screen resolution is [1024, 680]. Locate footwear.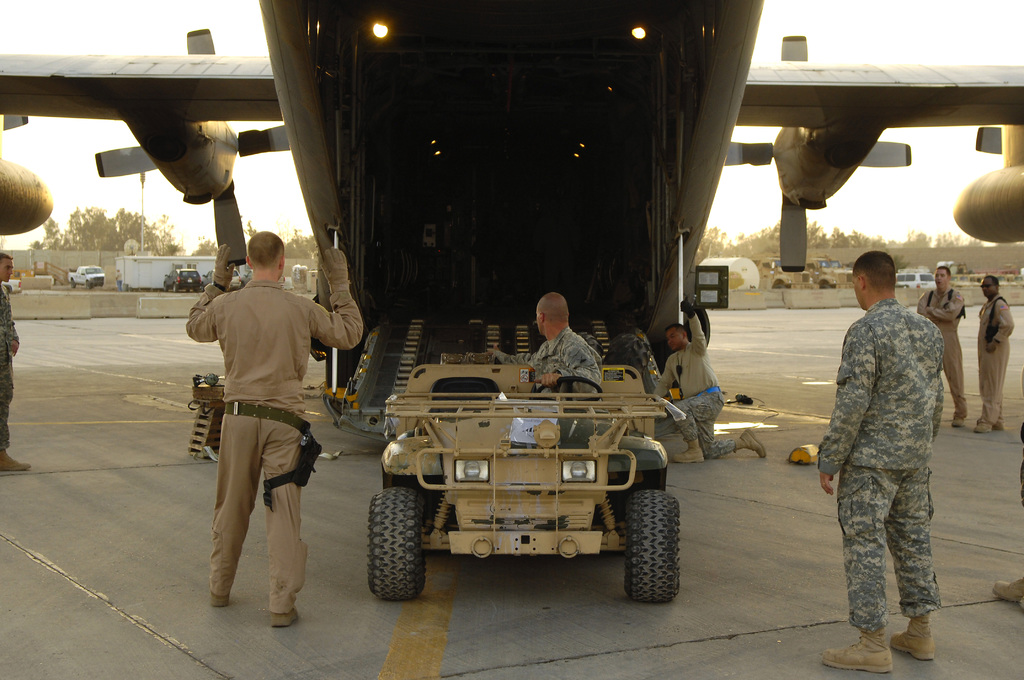
rect(824, 632, 886, 672).
